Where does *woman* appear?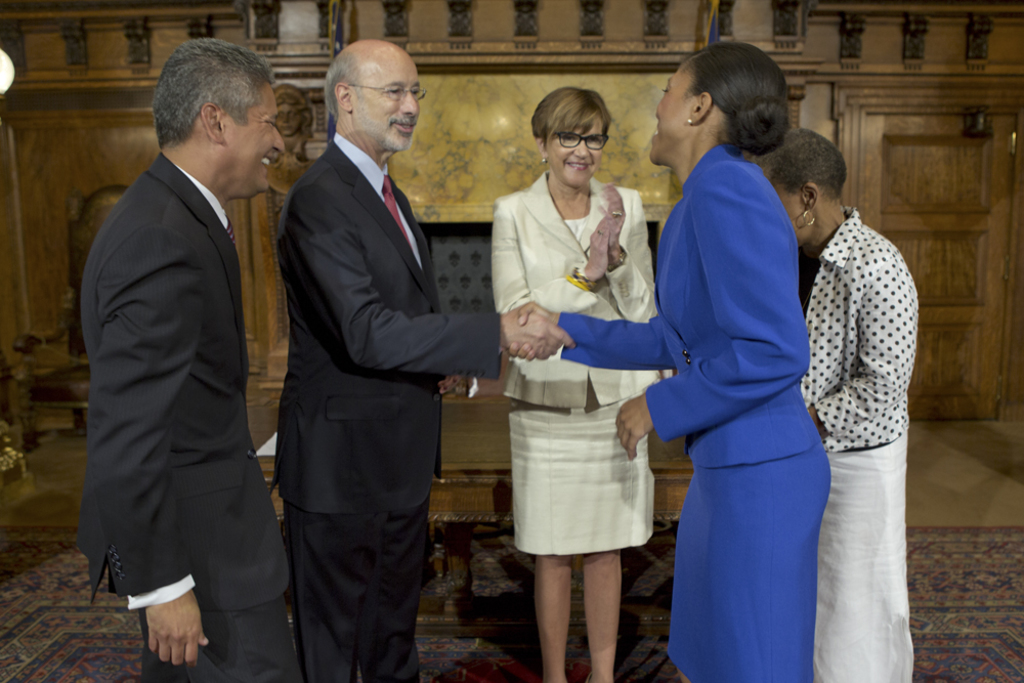
Appears at <bbox>512, 39, 827, 682</bbox>.
